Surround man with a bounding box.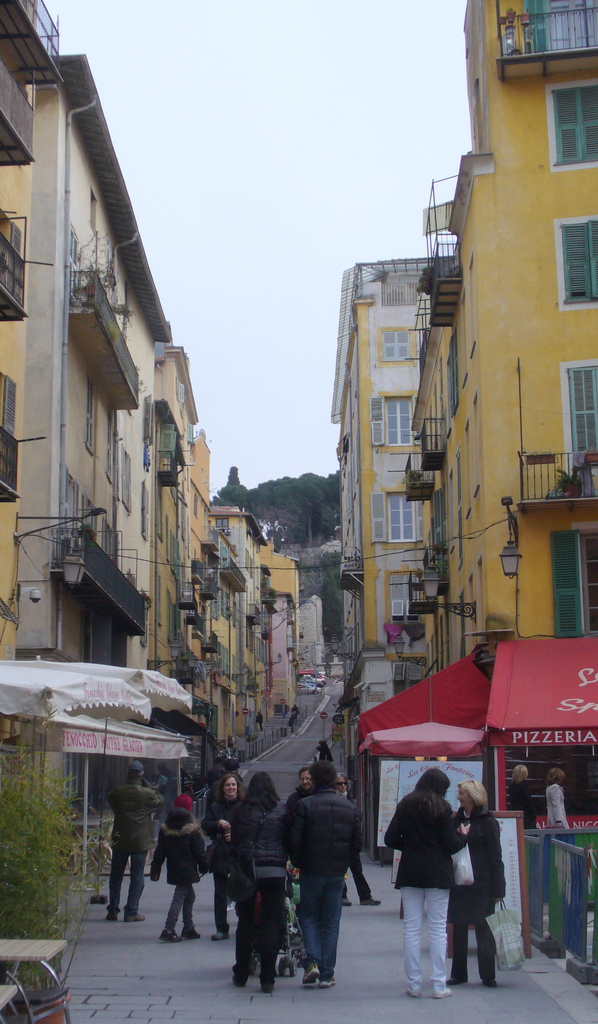
BBox(330, 771, 380, 918).
